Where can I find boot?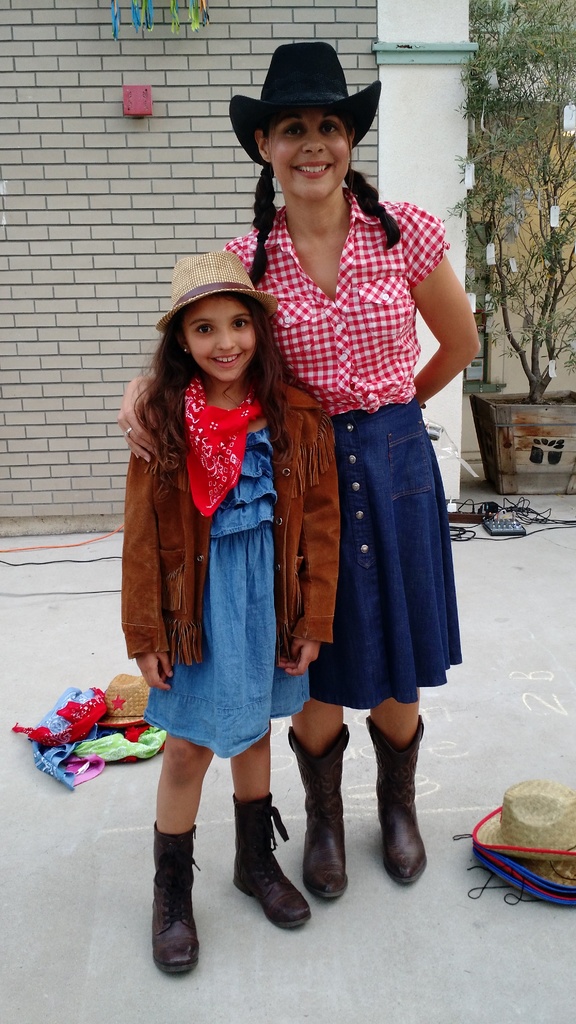
You can find it at 275/724/361/903.
